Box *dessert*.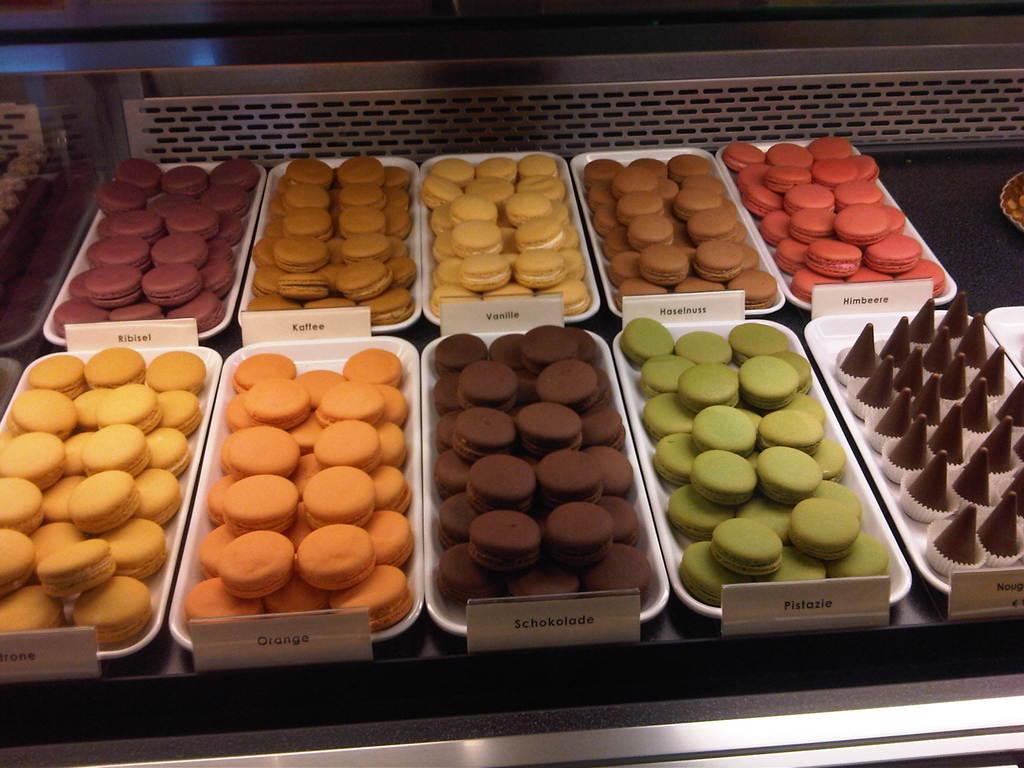
select_region(494, 283, 531, 298).
